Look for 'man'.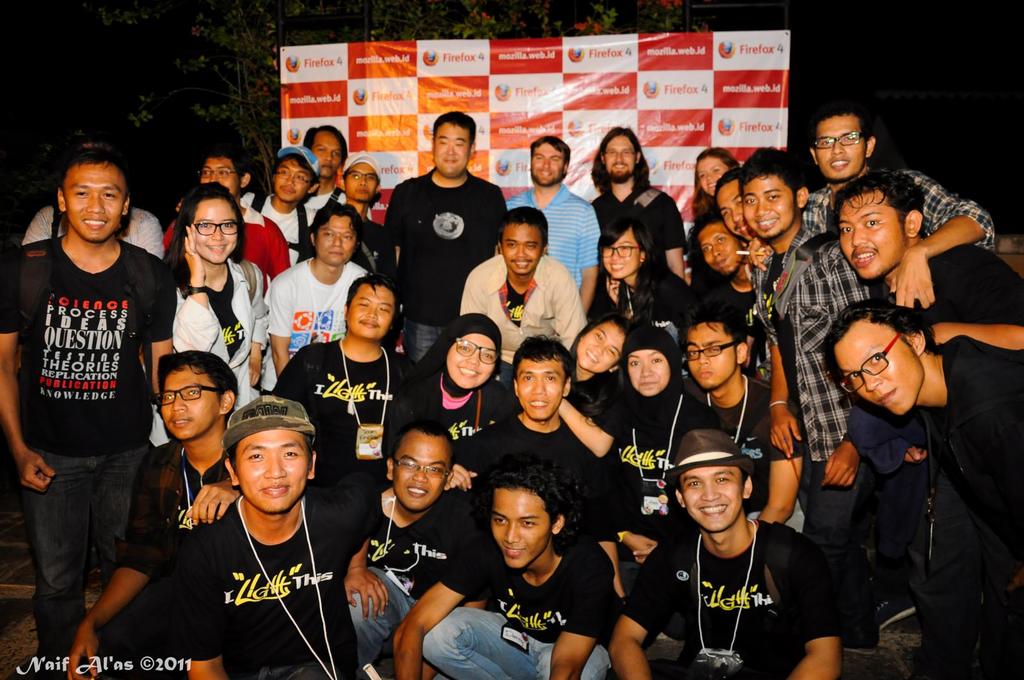
Found: [left=441, top=336, right=623, bottom=594].
